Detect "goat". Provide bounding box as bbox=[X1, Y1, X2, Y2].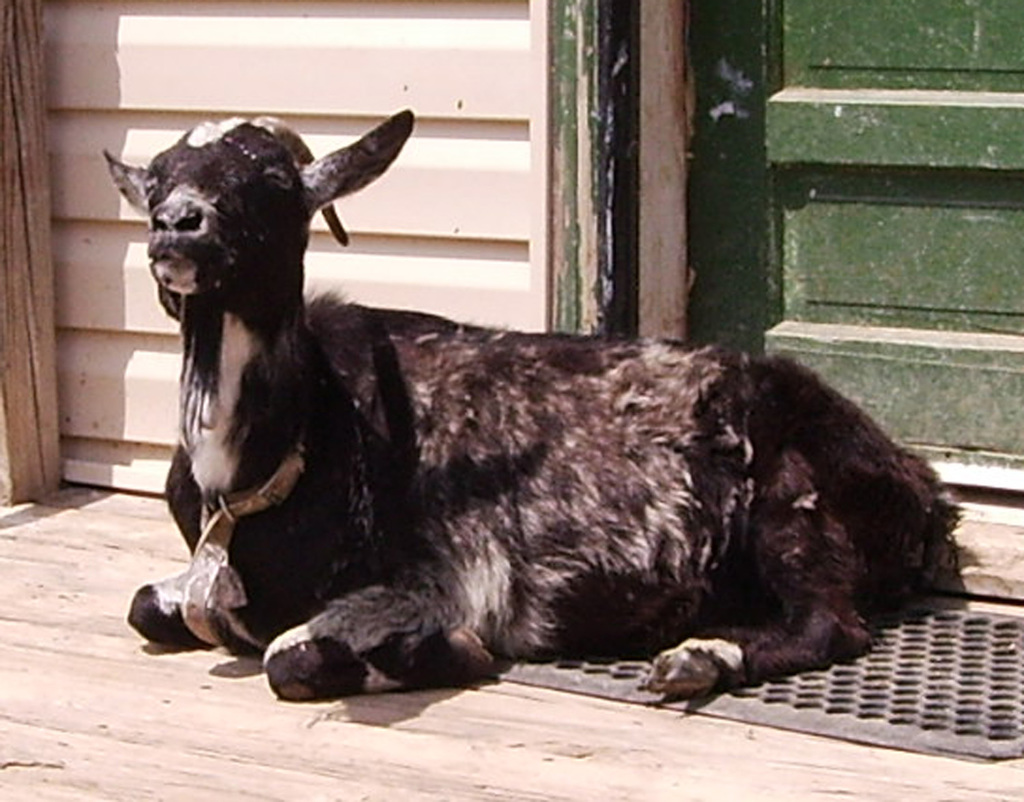
bbox=[138, 132, 930, 697].
